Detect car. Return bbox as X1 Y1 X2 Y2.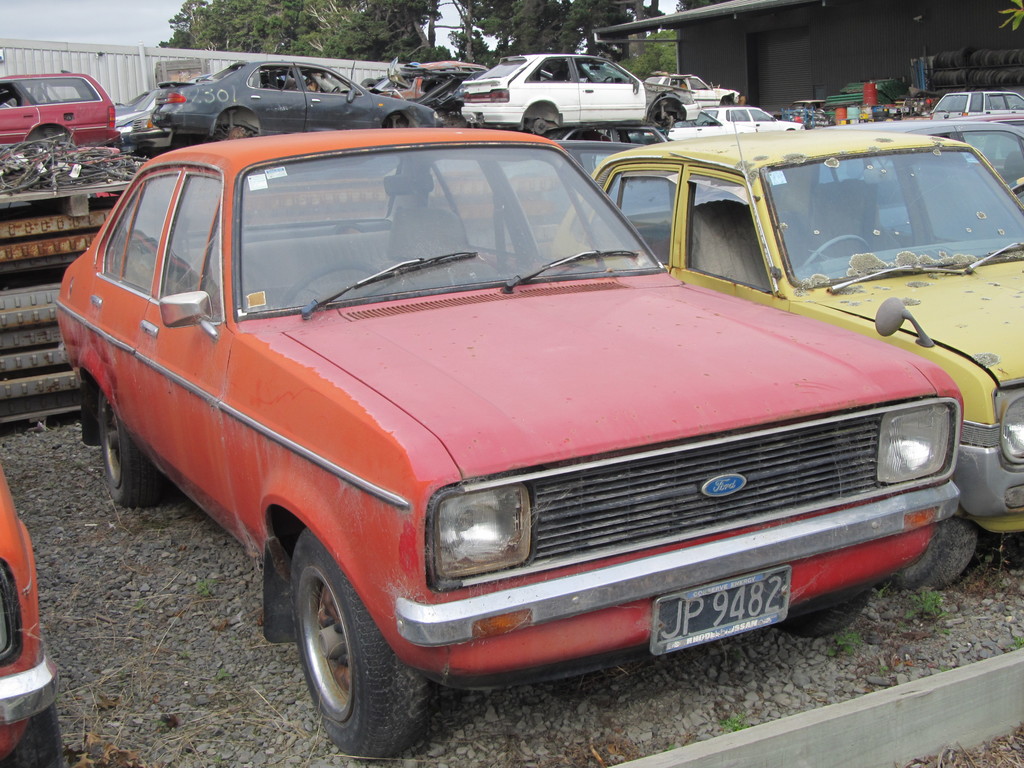
552 130 1023 597.
